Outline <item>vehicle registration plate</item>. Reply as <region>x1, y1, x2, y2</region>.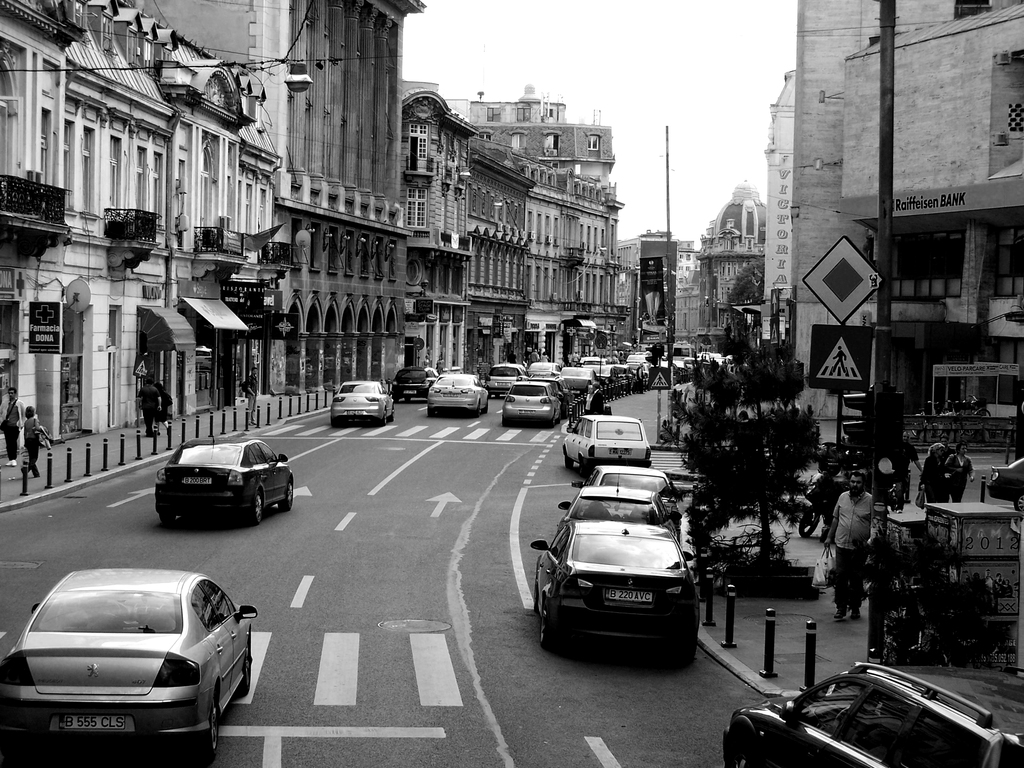
<region>57, 714, 124, 729</region>.
